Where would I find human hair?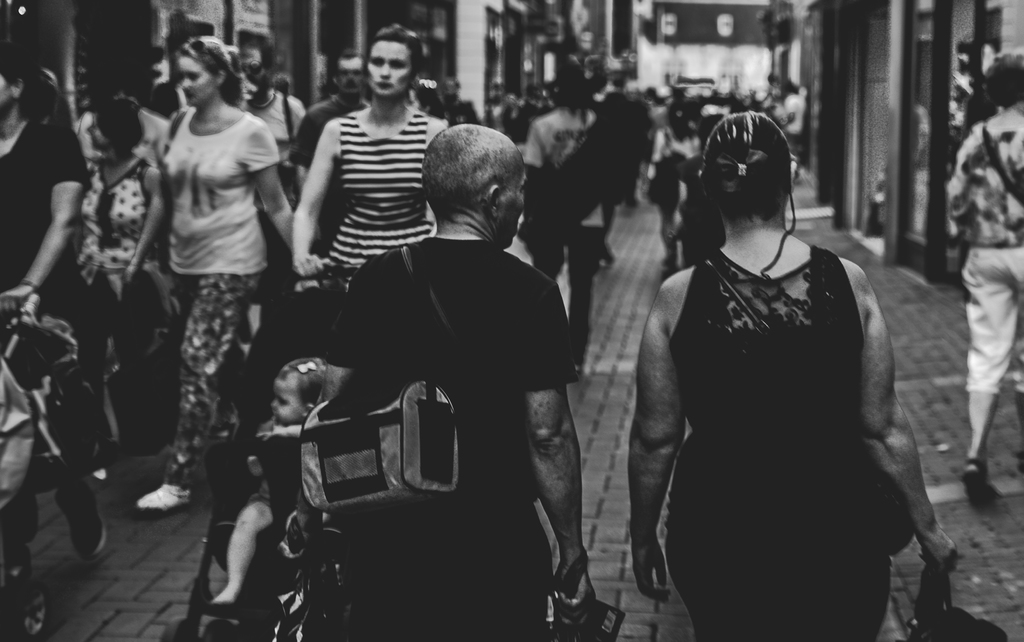
At (274, 352, 328, 402).
